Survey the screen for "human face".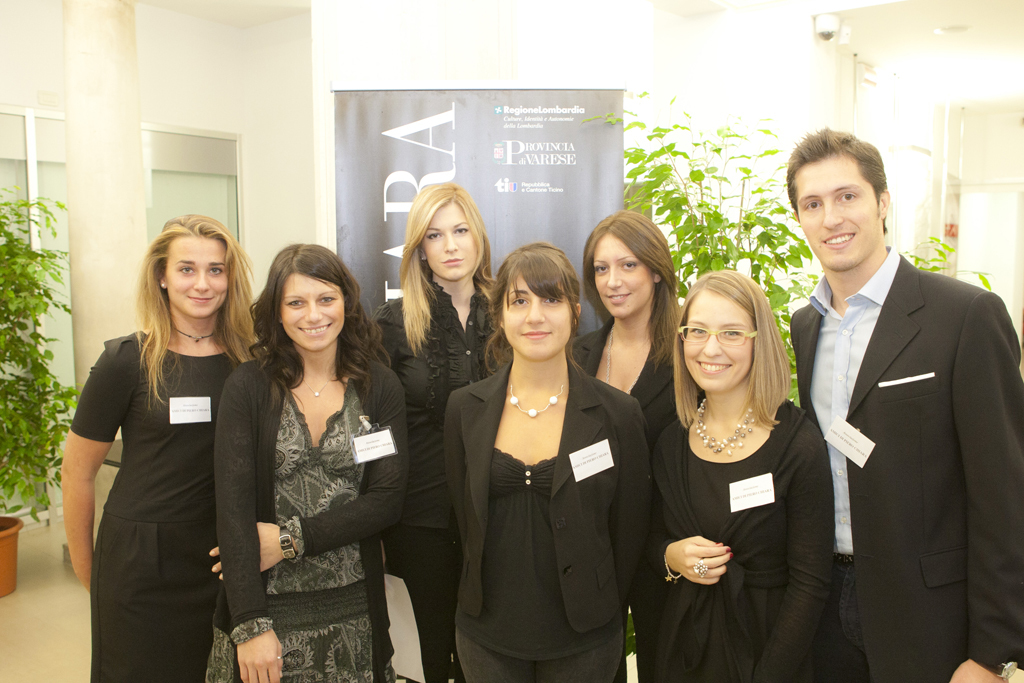
Survey found: (424,202,478,282).
